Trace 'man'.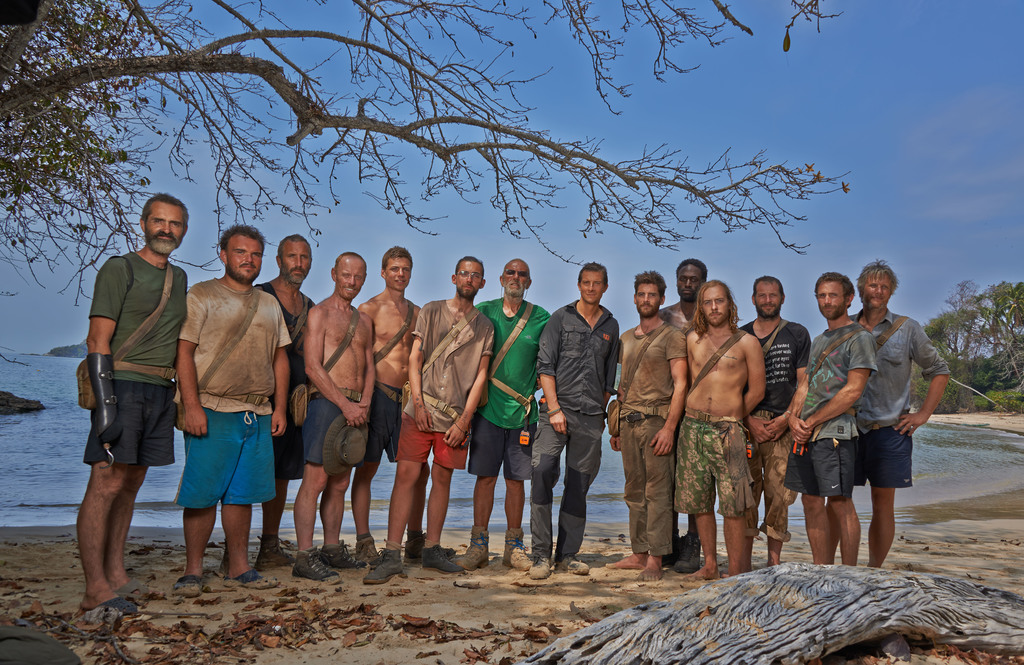
Traced to (171,225,294,592).
